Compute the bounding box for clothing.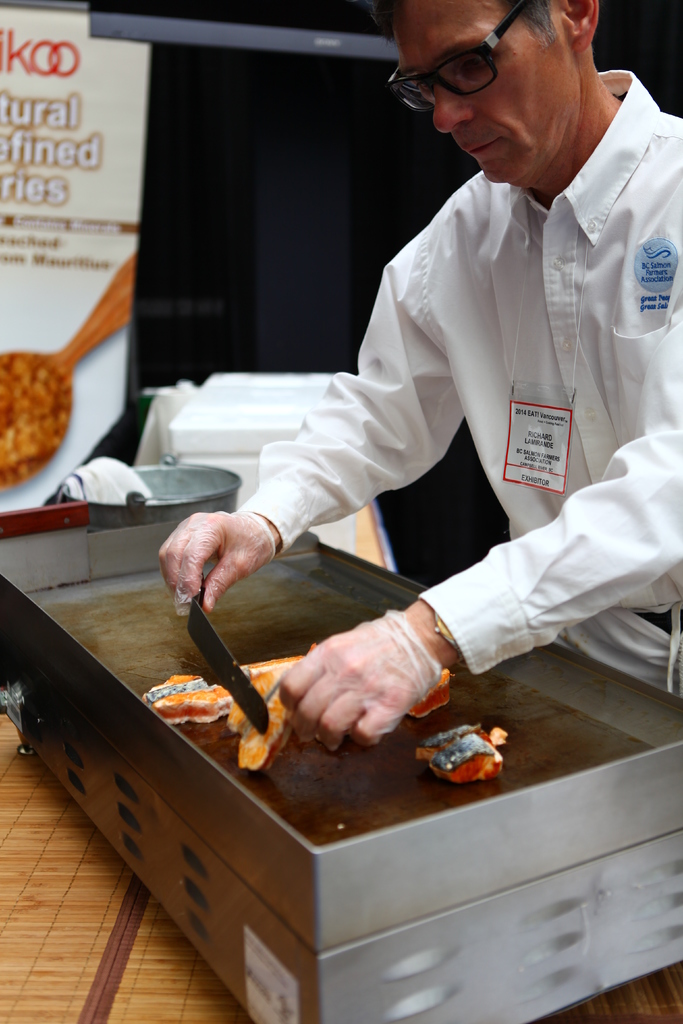
select_region(237, 68, 682, 691).
